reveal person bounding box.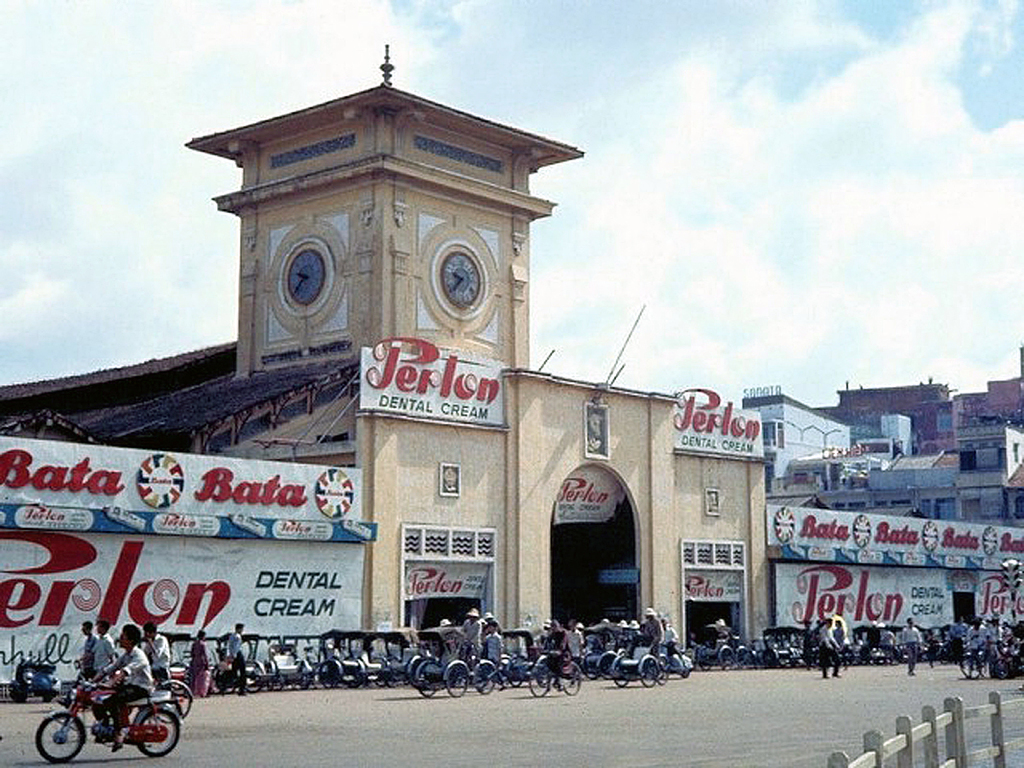
Revealed: crop(147, 626, 174, 684).
